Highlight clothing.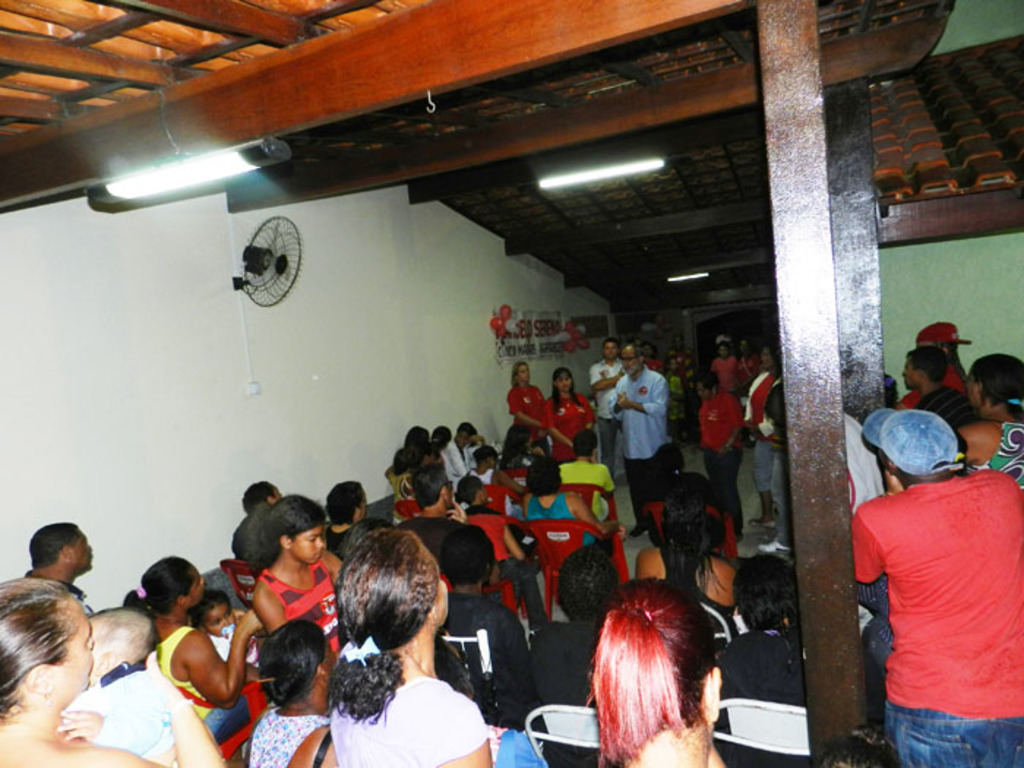
Highlighted region: Rect(167, 613, 246, 736).
